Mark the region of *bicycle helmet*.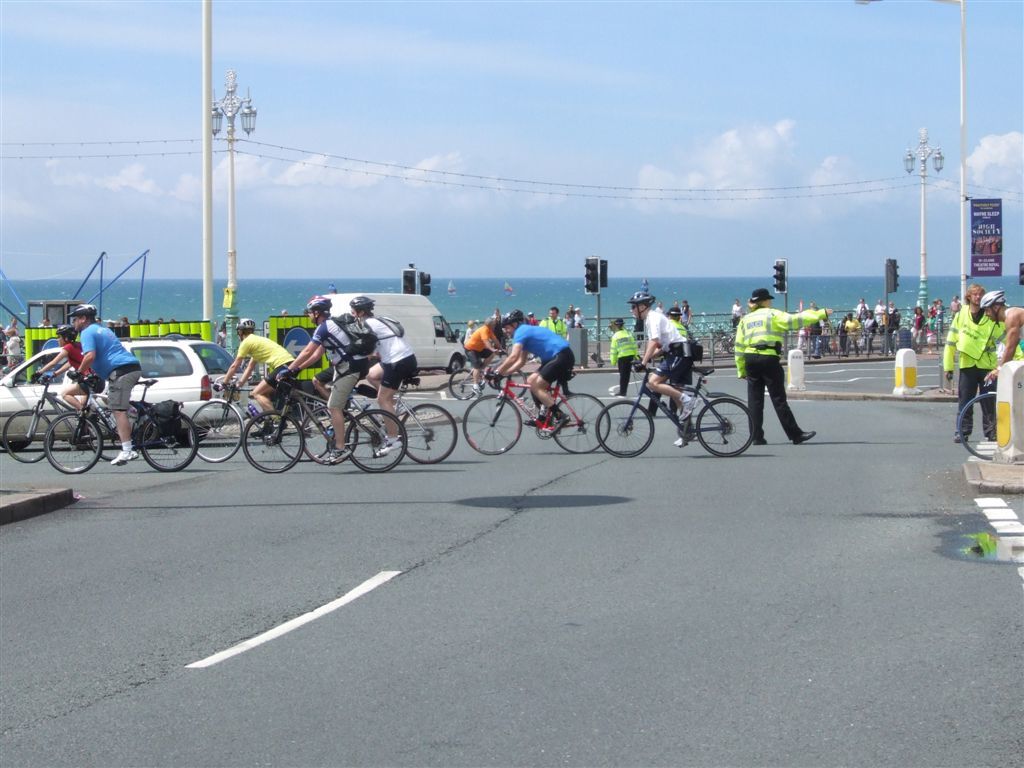
Region: box(984, 288, 1000, 309).
